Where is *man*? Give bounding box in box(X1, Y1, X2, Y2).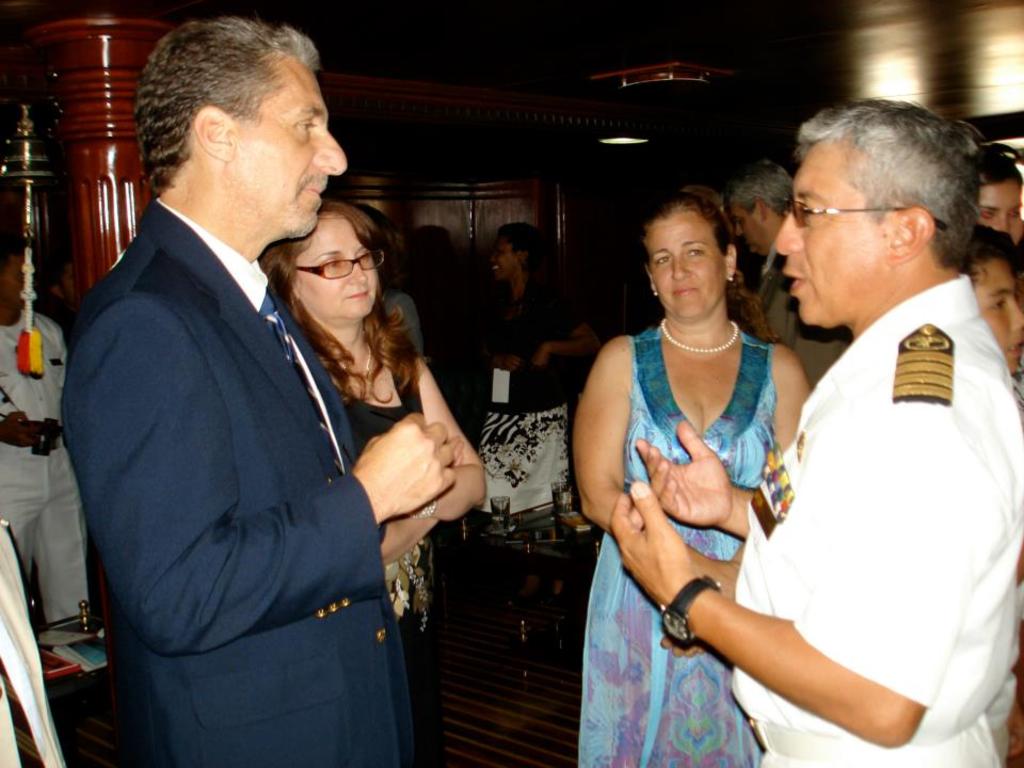
box(725, 158, 855, 393).
